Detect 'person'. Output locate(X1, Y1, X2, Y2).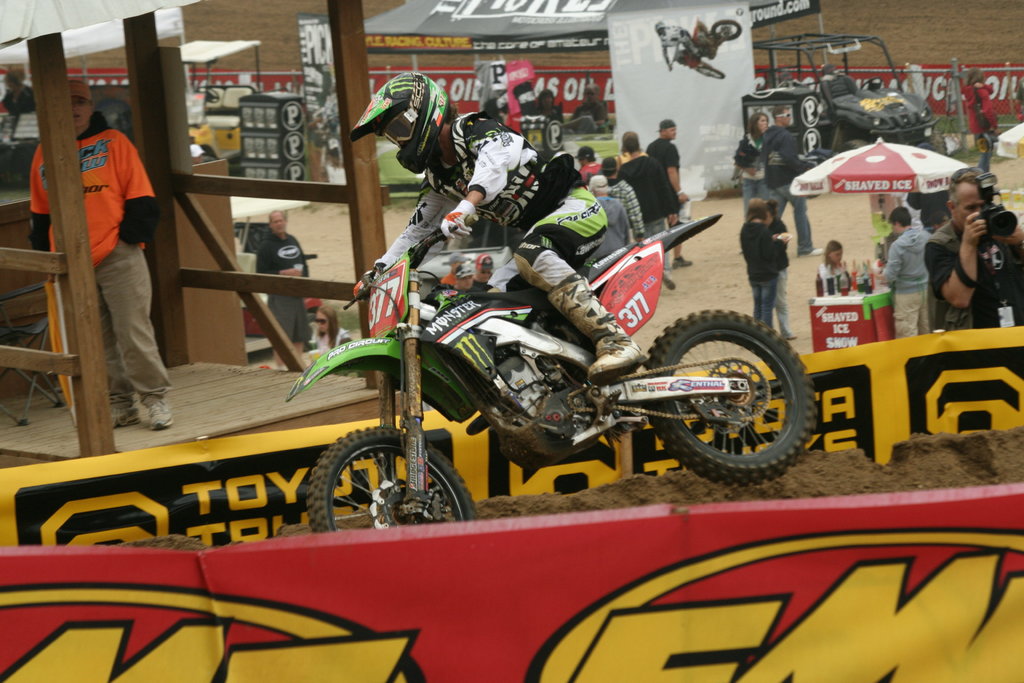
locate(819, 241, 845, 277).
